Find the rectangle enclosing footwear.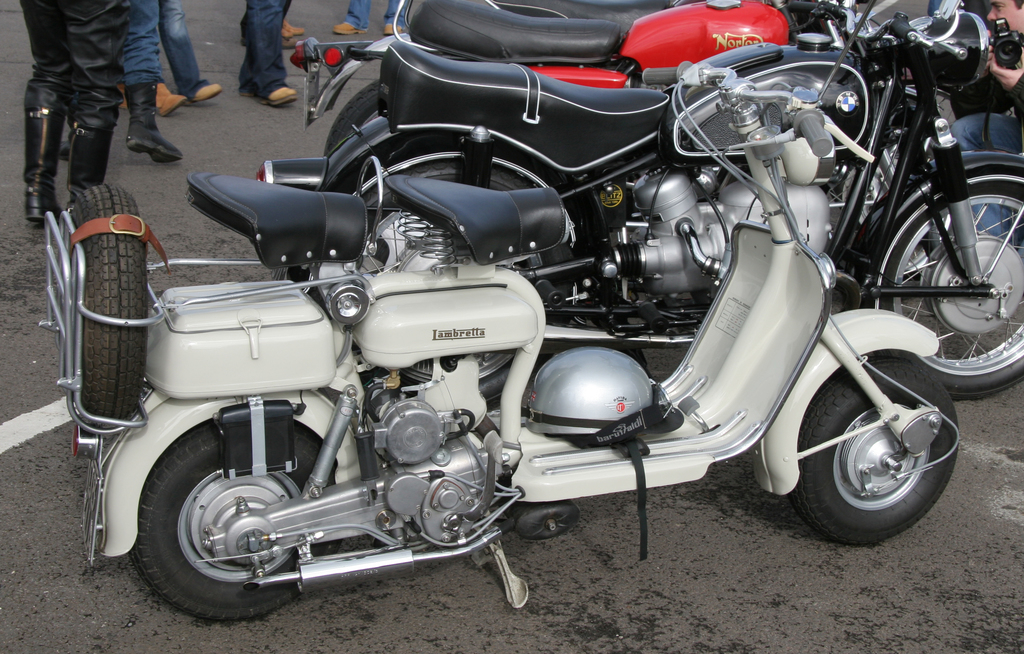
pyautogui.locateOnScreen(22, 64, 59, 224).
